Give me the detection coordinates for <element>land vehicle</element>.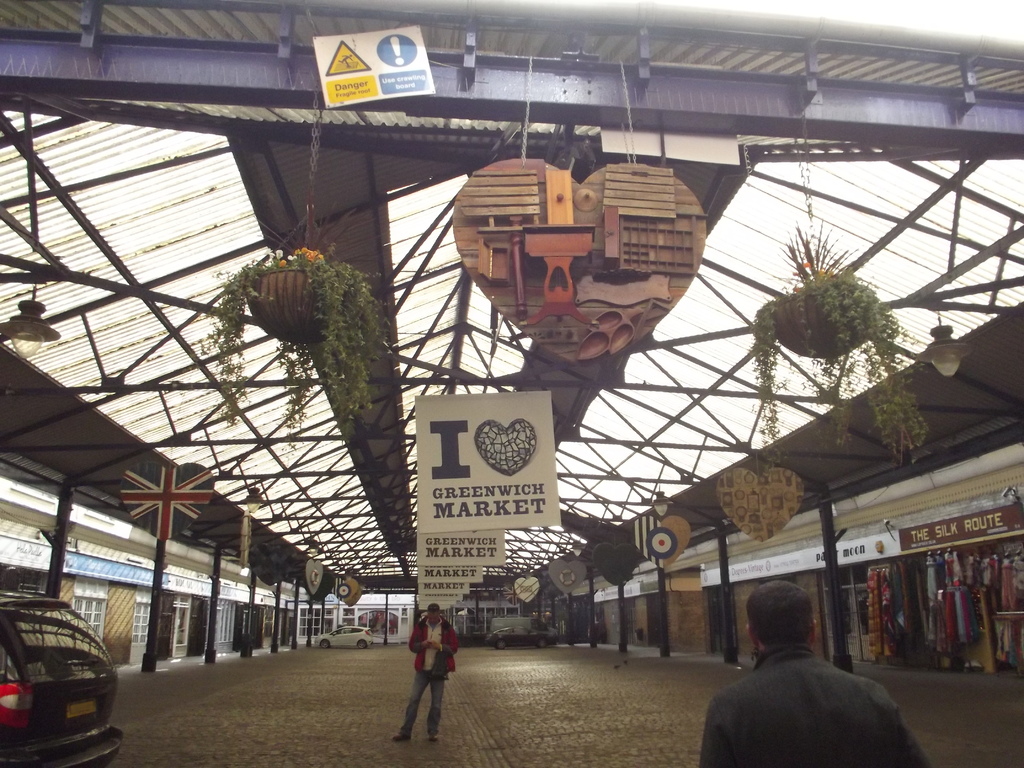
Rect(0, 582, 125, 767).
